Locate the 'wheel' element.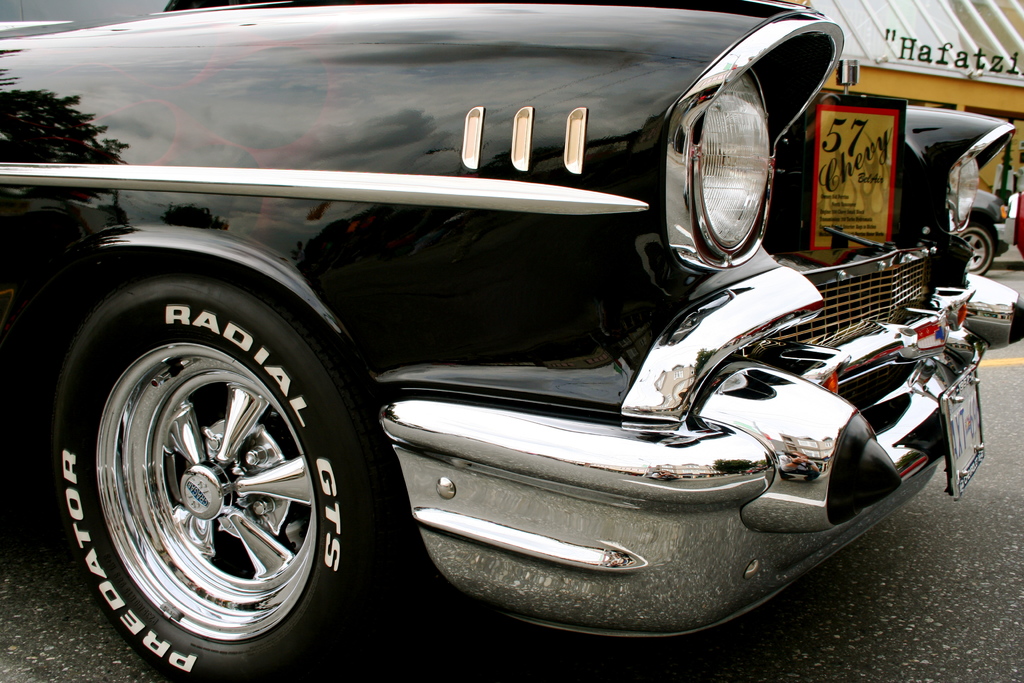
Element bbox: 54 265 415 682.
